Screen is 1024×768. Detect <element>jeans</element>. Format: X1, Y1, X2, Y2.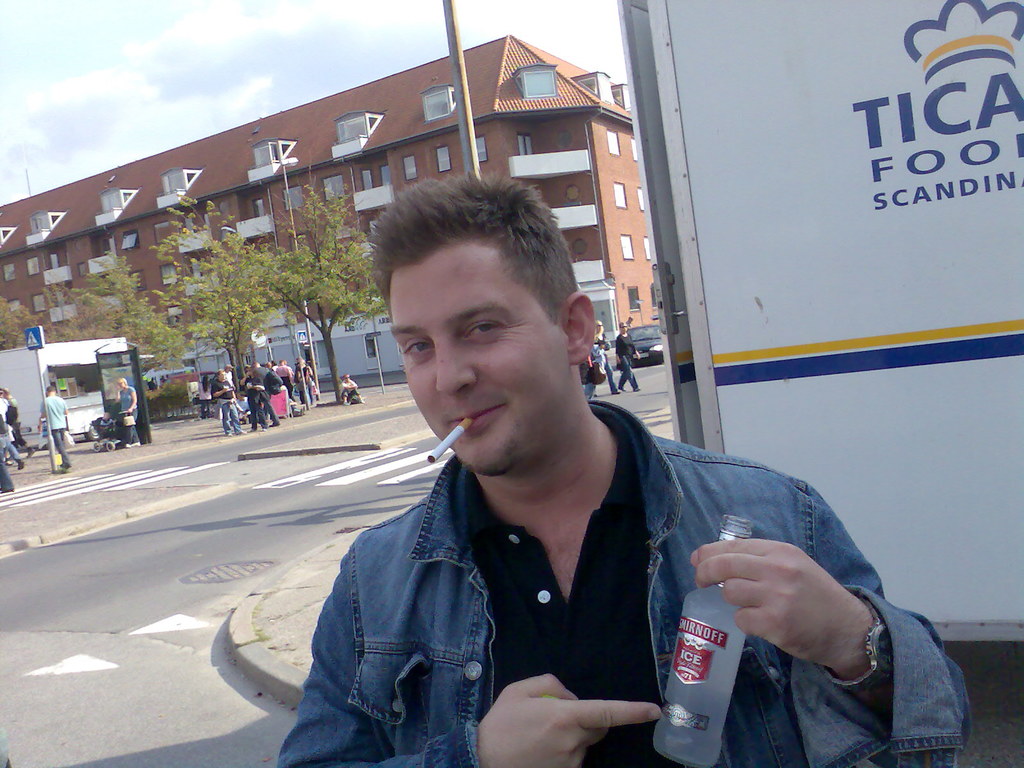
54, 431, 72, 470.
